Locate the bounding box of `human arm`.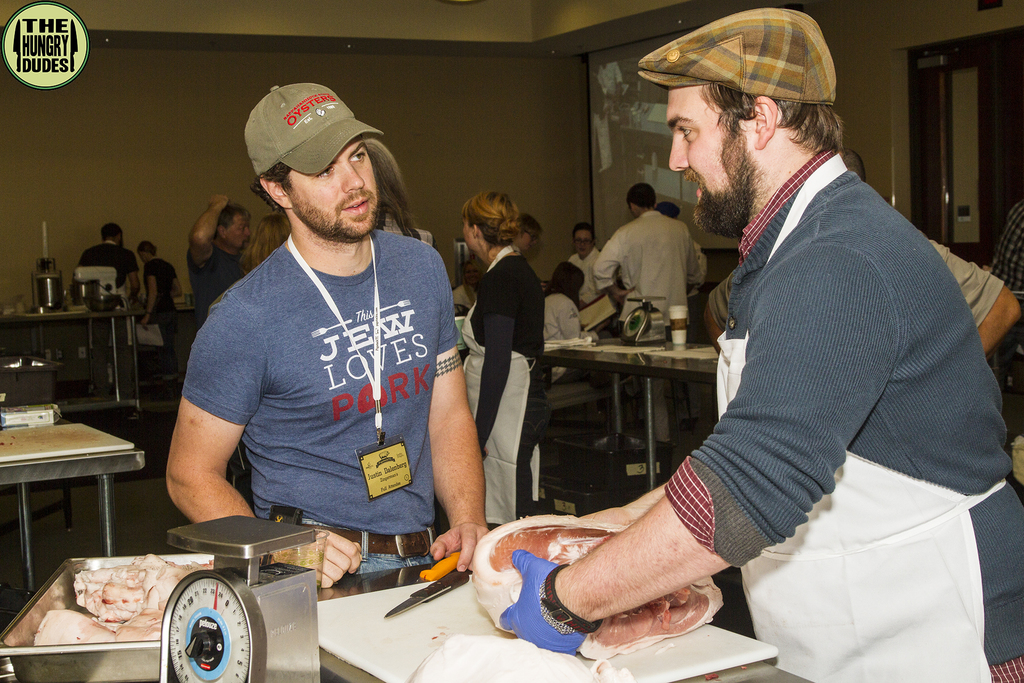
Bounding box: x1=170, y1=261, x2=186, y2=299.
